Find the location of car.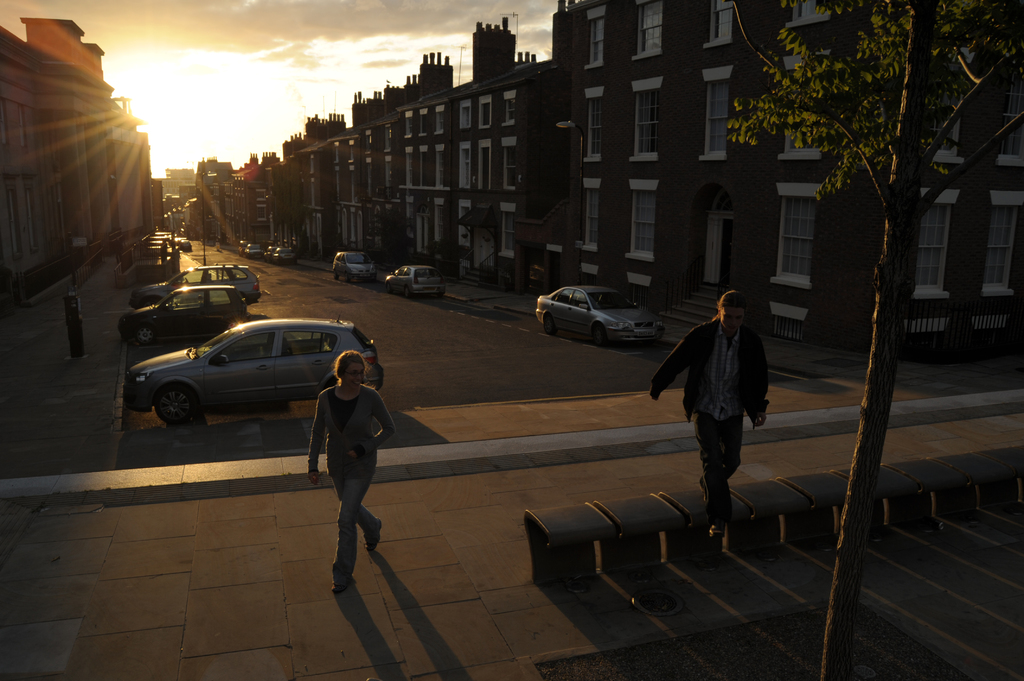
Location: (119,284,243,351).
